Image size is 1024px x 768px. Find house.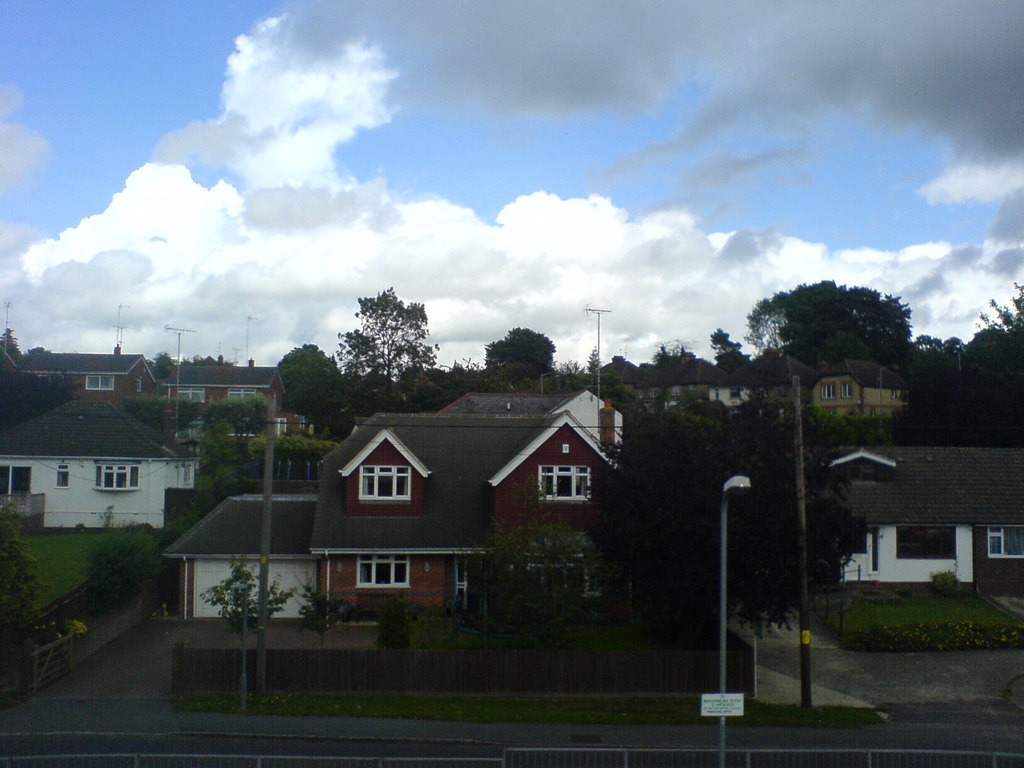
BBox(158, 409, 621, 627).
